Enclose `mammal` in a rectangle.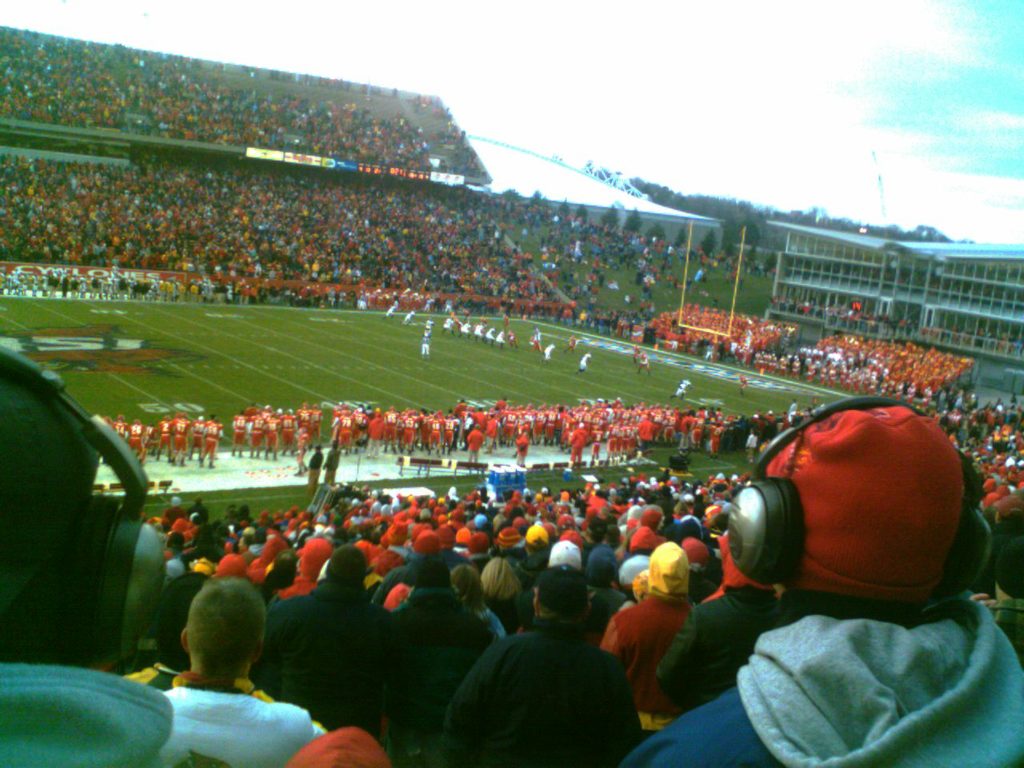
{"x1": 441, "y1": 314, "x2": 457, "y2": 330}.
